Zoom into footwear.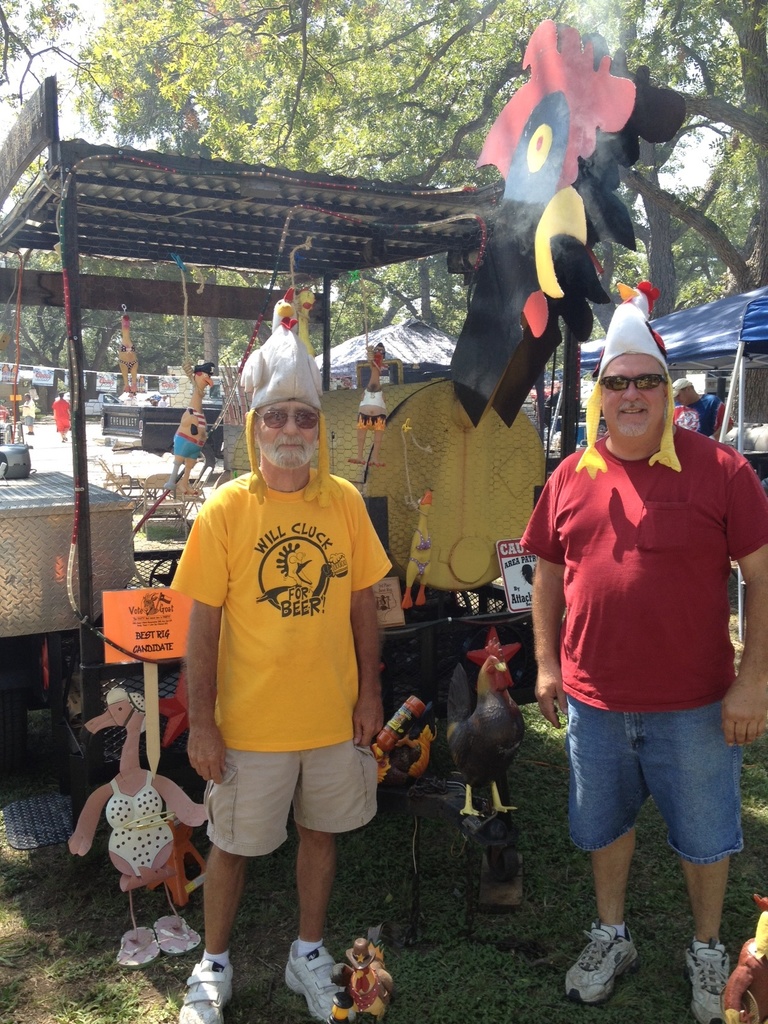
Zoom target: (150, 912, 202, 952).
